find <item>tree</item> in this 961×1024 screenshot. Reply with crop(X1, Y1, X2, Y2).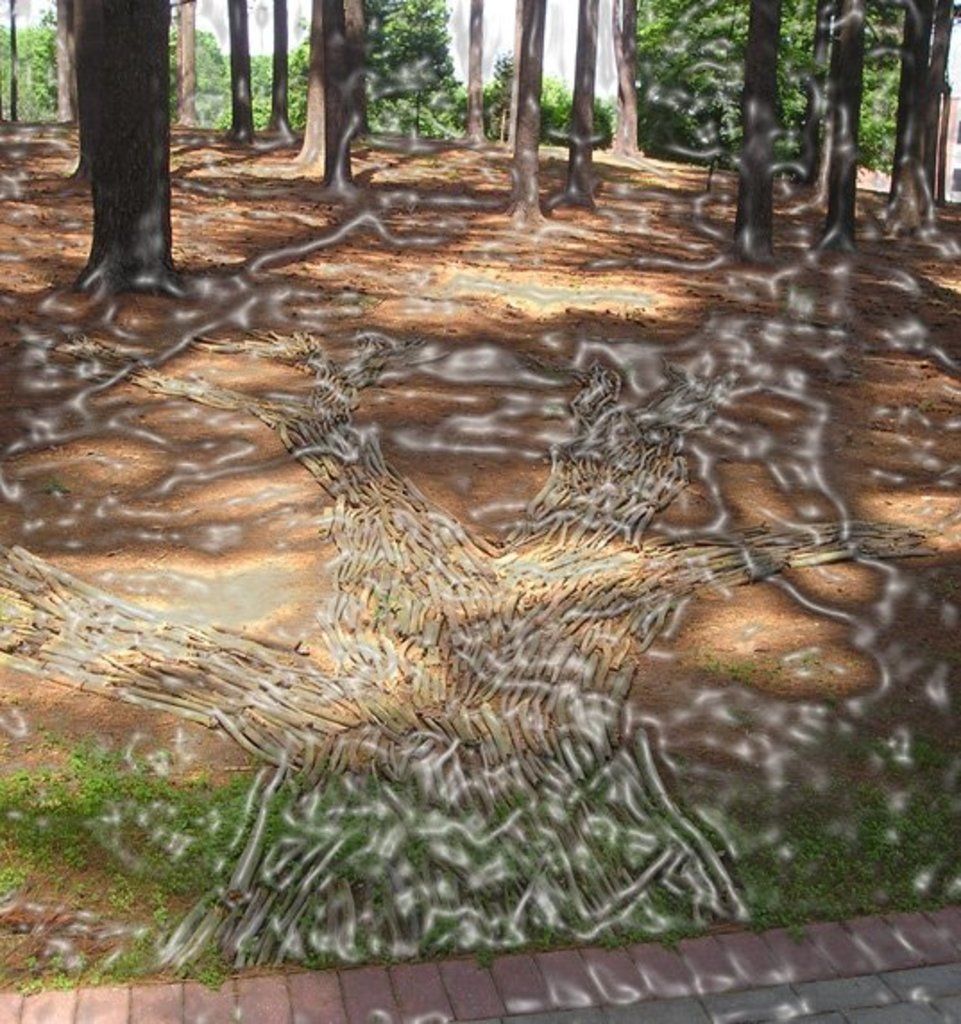
crop(875, 0, 959, 243).
